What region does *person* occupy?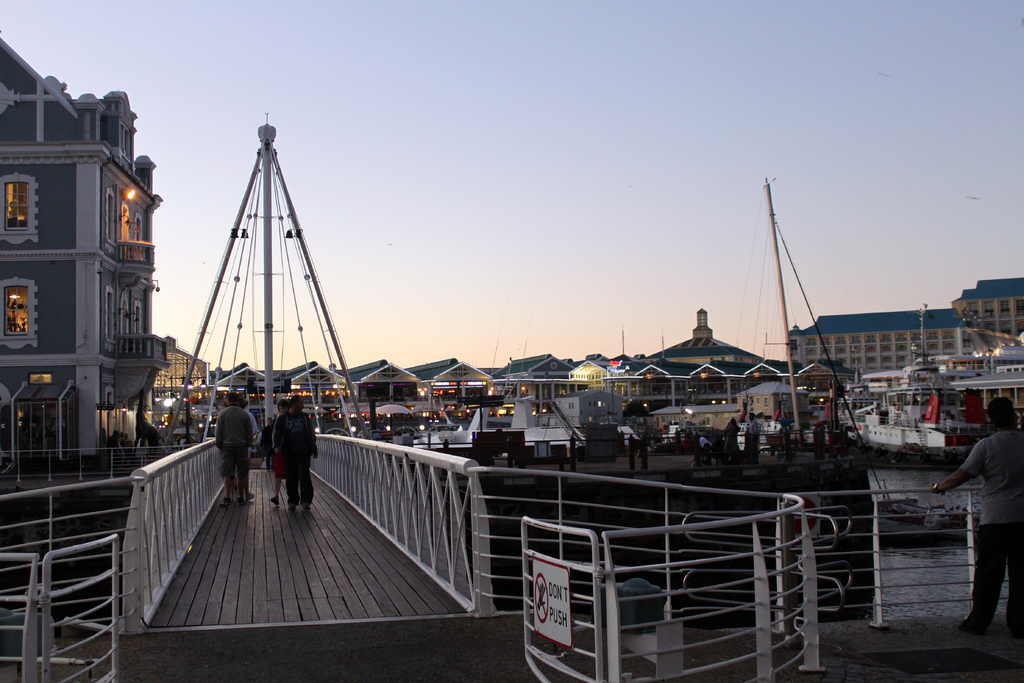
x1=938 y1=401 x2=1020 y2=634.
